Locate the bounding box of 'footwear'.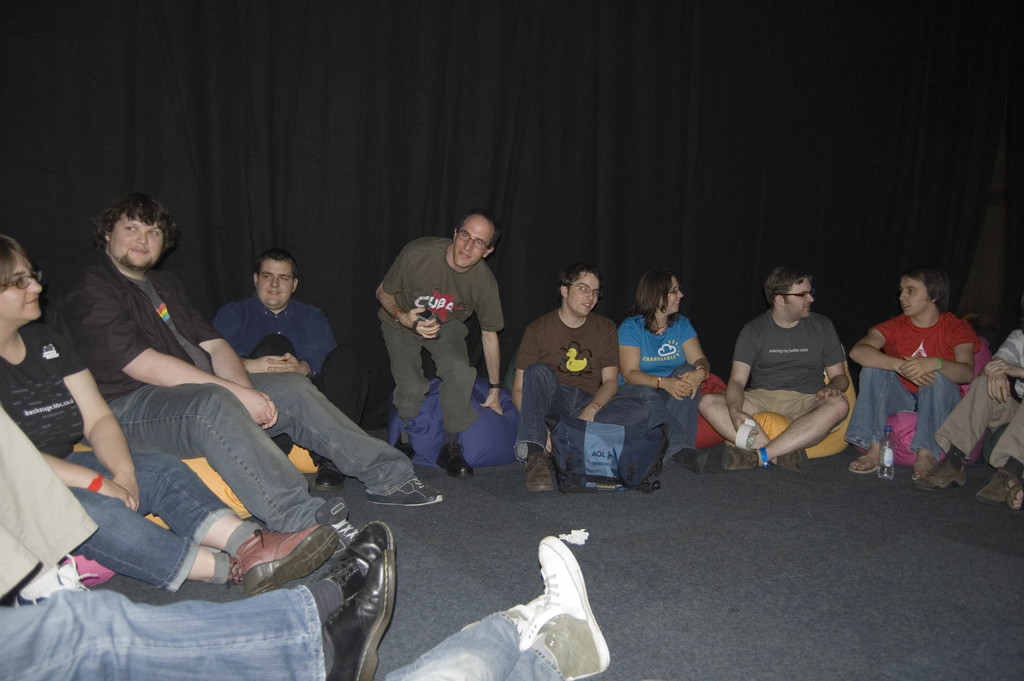
Bounding box: rect(1005, 485, 1023, 513).
